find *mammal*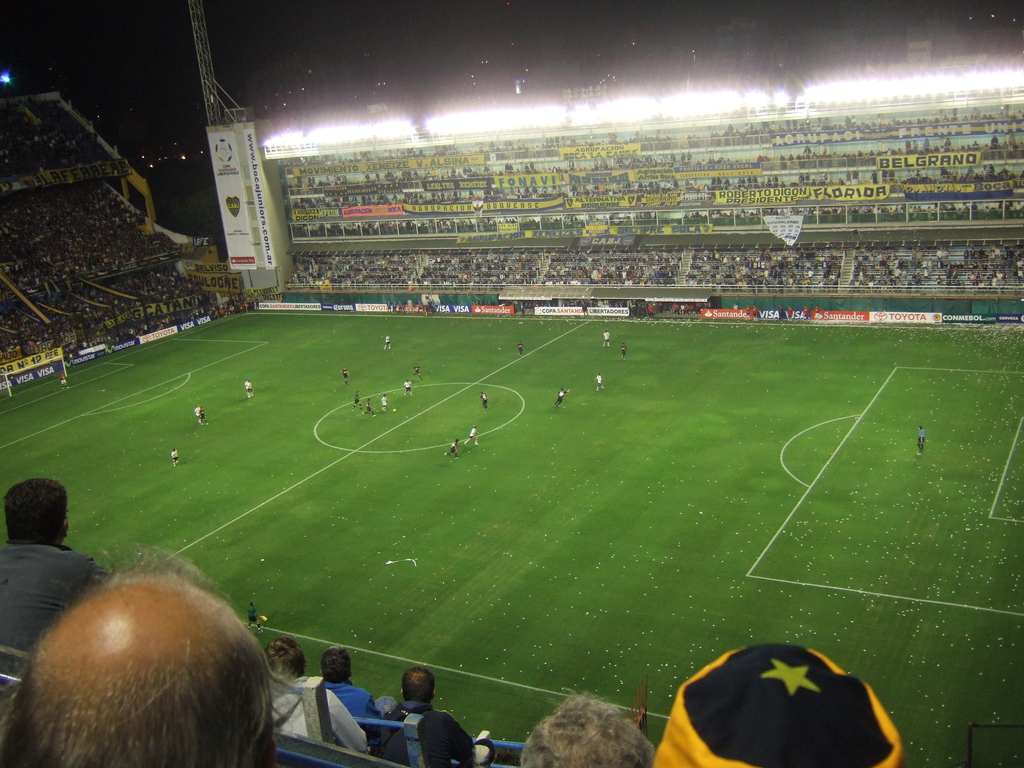
crop(383, 337, 390, 352)
